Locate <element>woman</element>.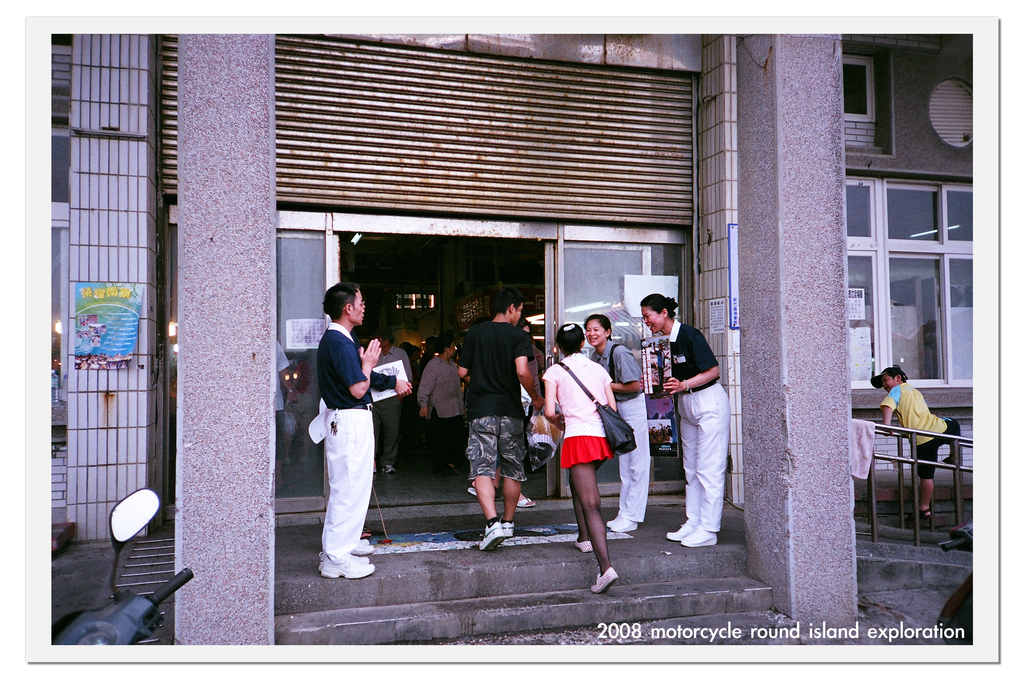
Bounding box: left=418, top=334, right=469, bottom=475.
